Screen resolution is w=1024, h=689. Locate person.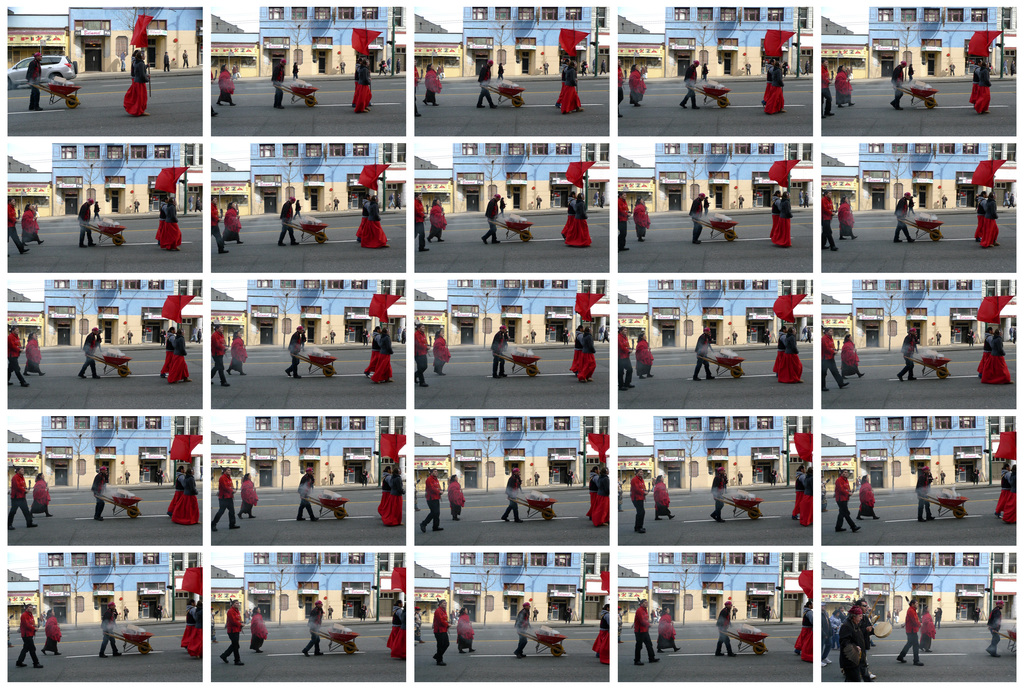
[x1=429, y1=194, x2=446, y2=246].
